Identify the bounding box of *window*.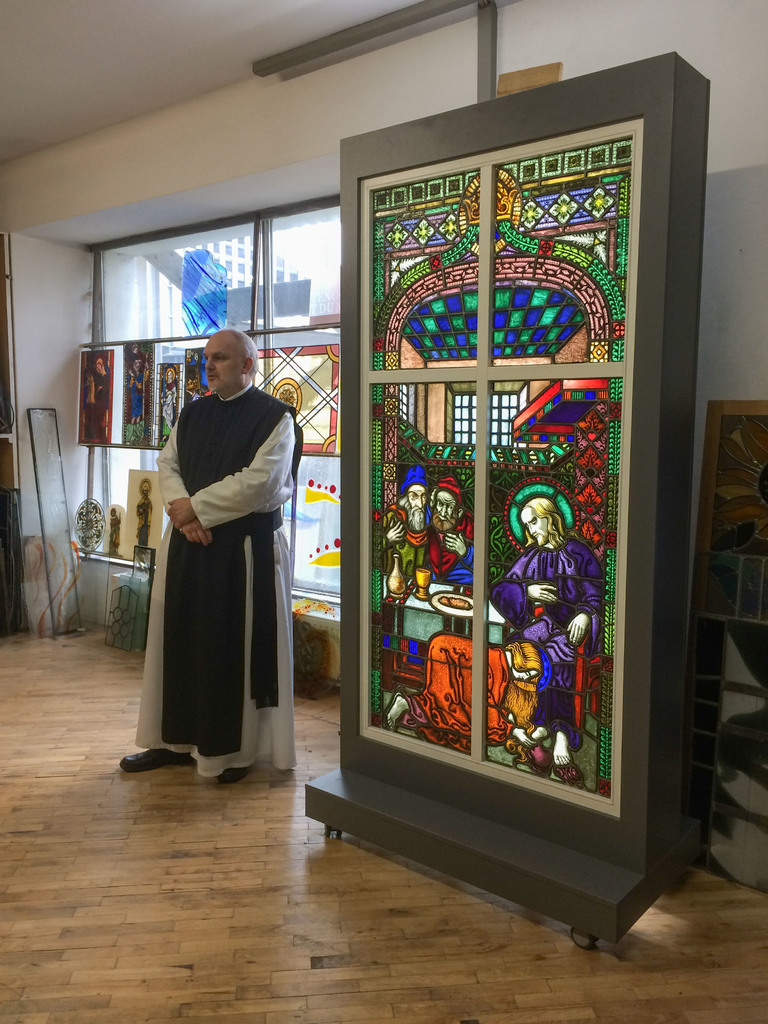
[x1=225, y1=259, x2=232, y2=271].
